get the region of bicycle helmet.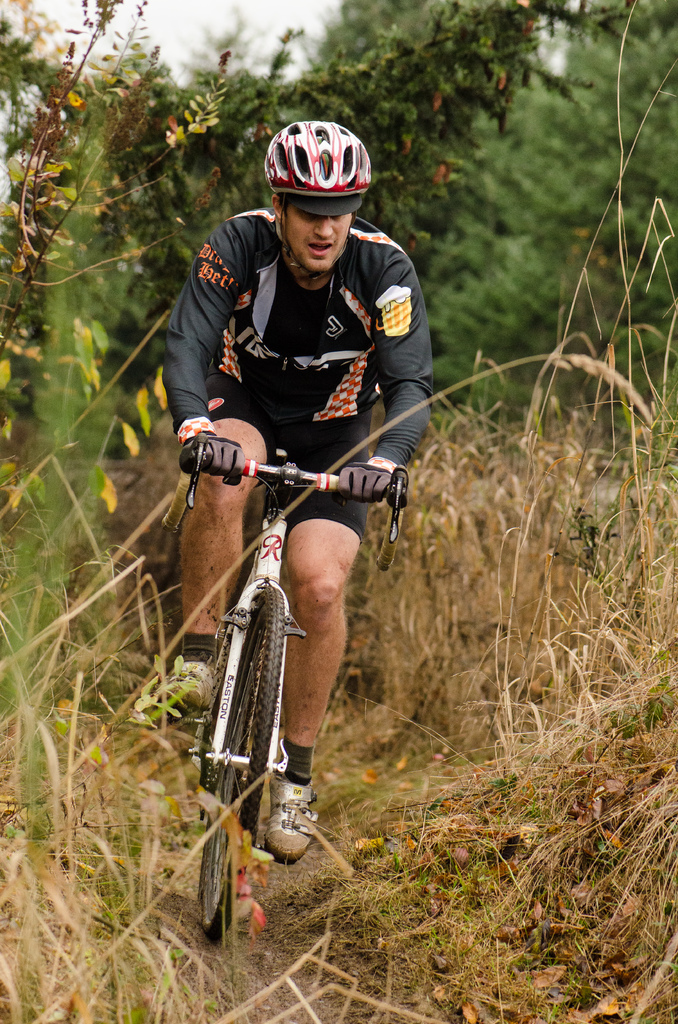
bbox(263, 125, 375, 204).
